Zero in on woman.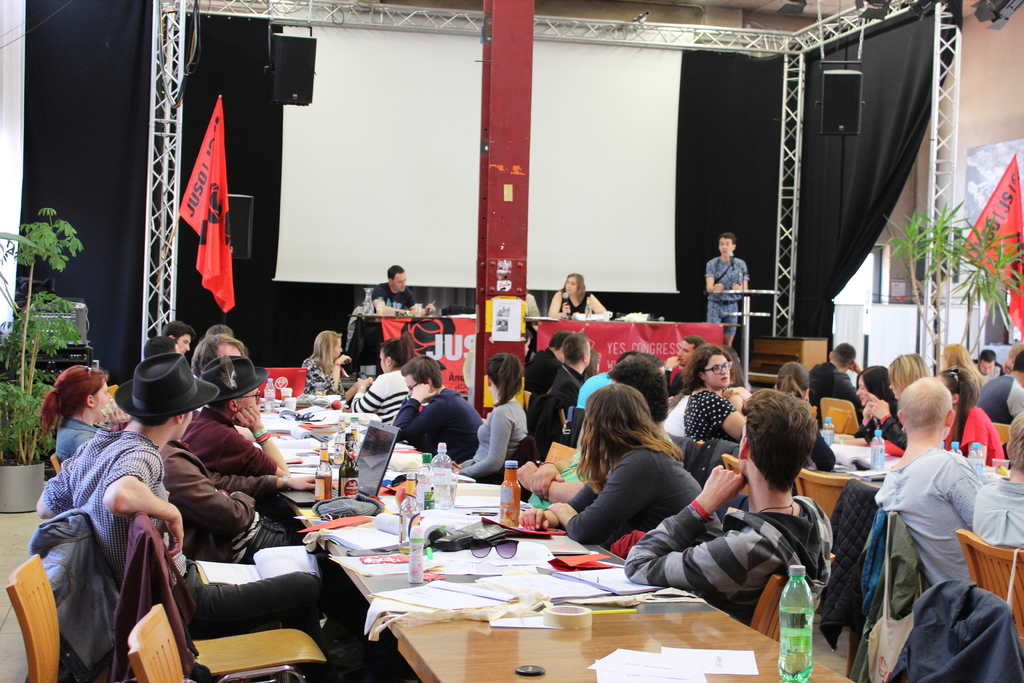
Zeroed in: crop(512, 383, 721, 552).
